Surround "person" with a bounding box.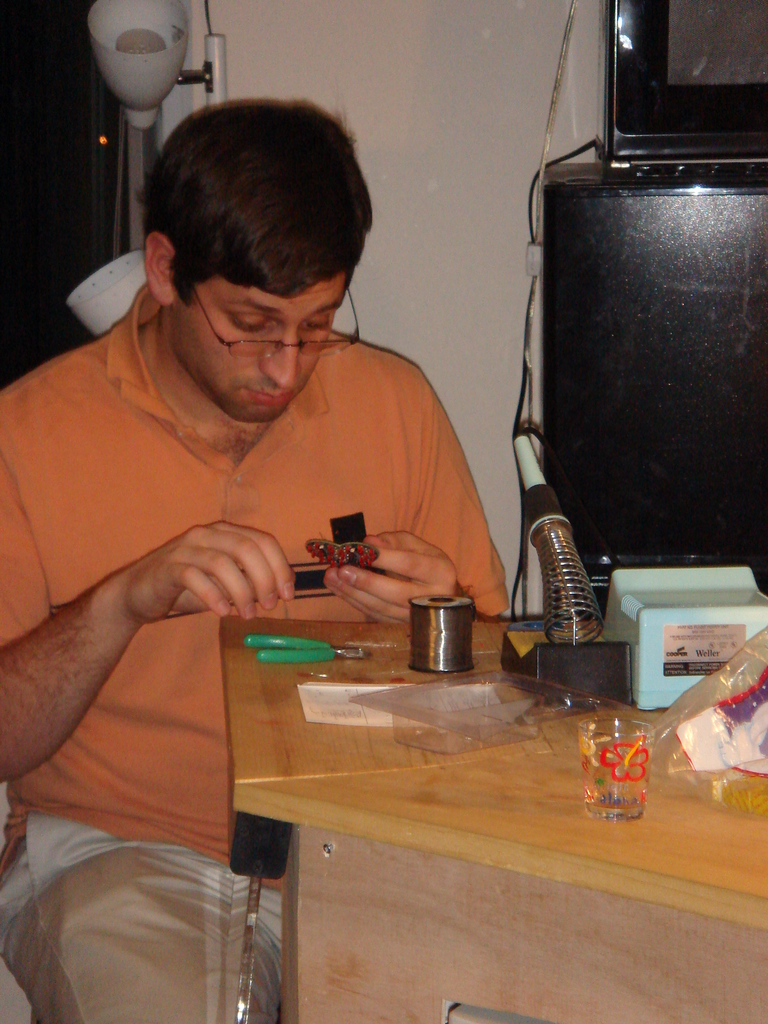
locate(0, 102, 506, 1023).
